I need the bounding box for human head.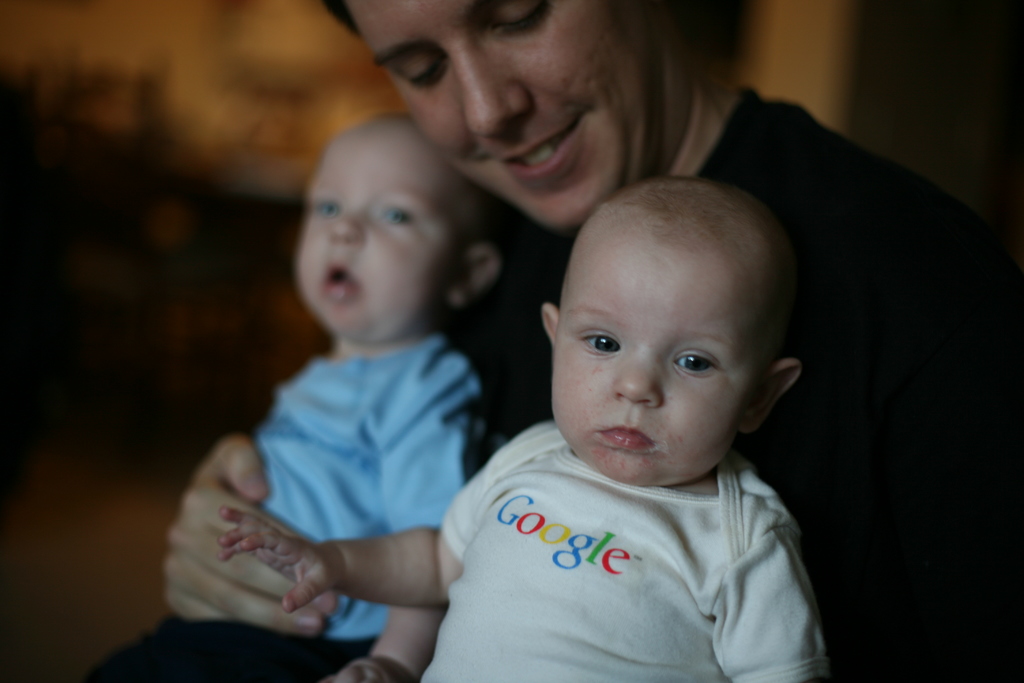
Here it is: left=325, top=0, right=690, bottom=236.
